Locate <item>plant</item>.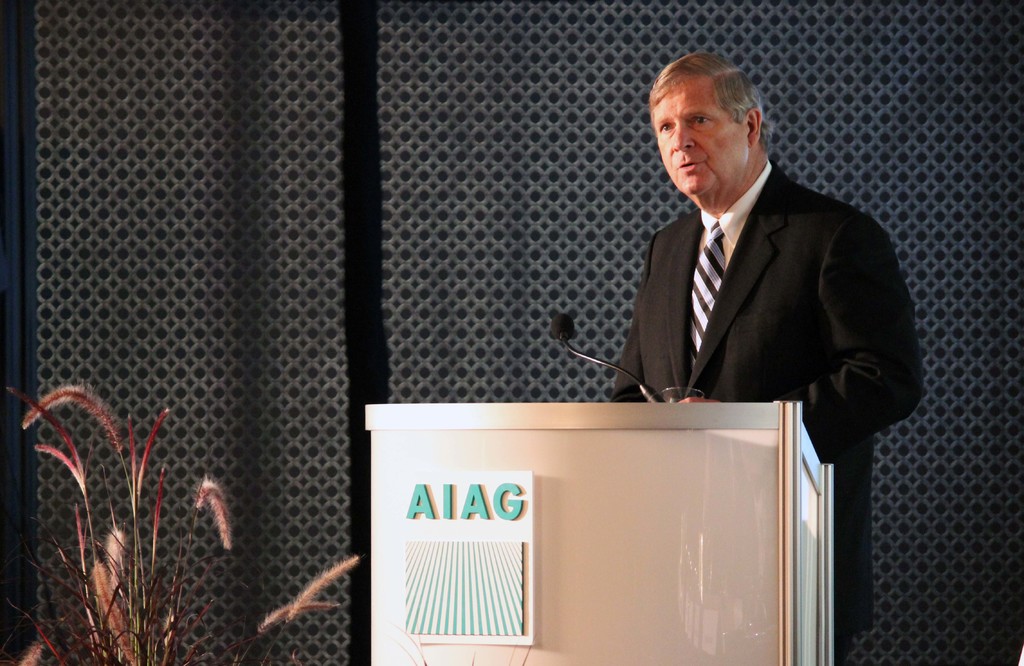
Bounding box: Rect(0, 352, 241, 654).
